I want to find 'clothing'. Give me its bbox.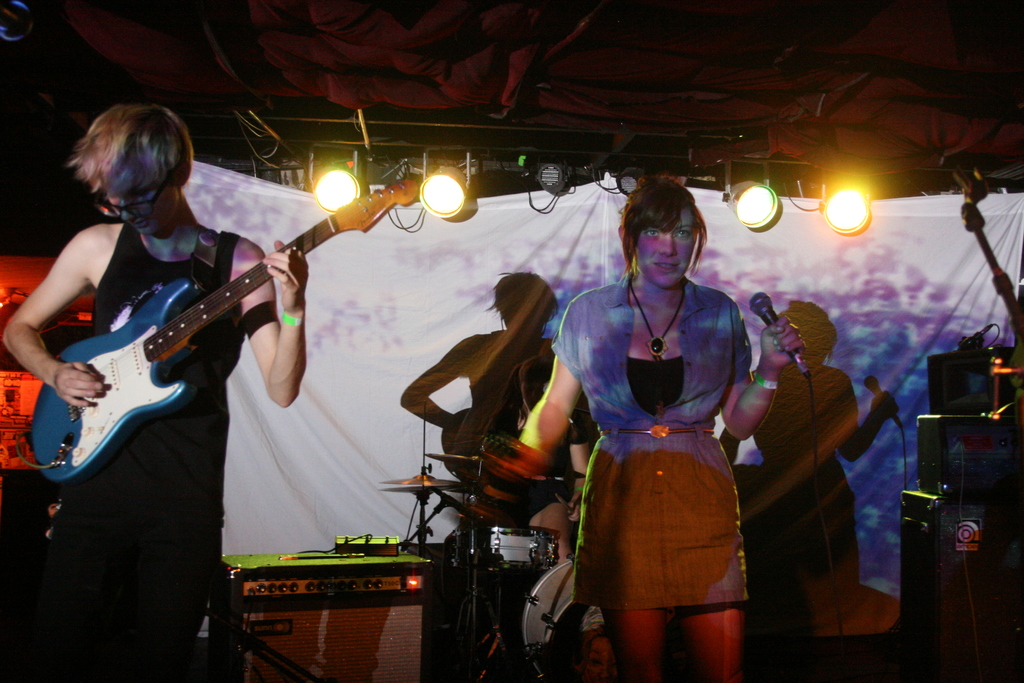
[x1=564, y1=263, x2=774, y2=621].
